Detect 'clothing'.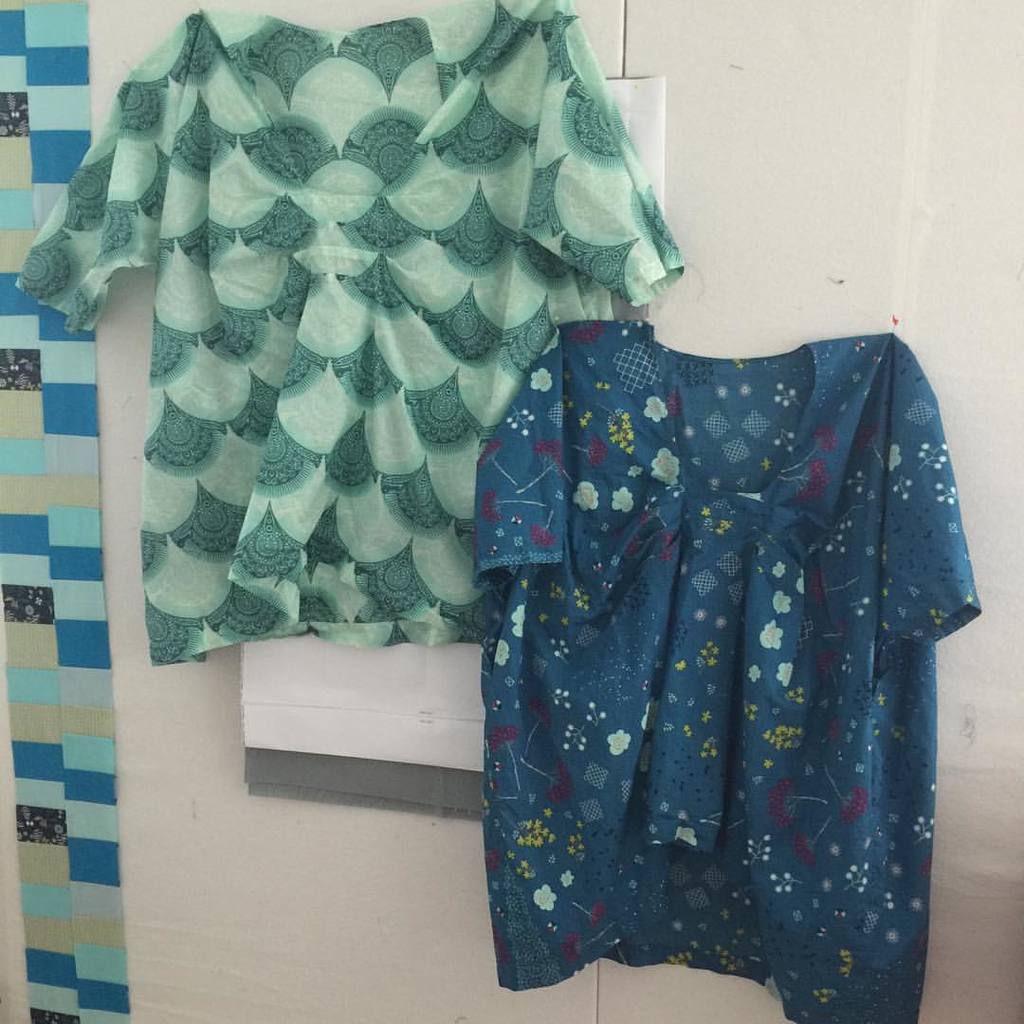
Detected at [x1=461, y1=262, x2=997, y2=977].
